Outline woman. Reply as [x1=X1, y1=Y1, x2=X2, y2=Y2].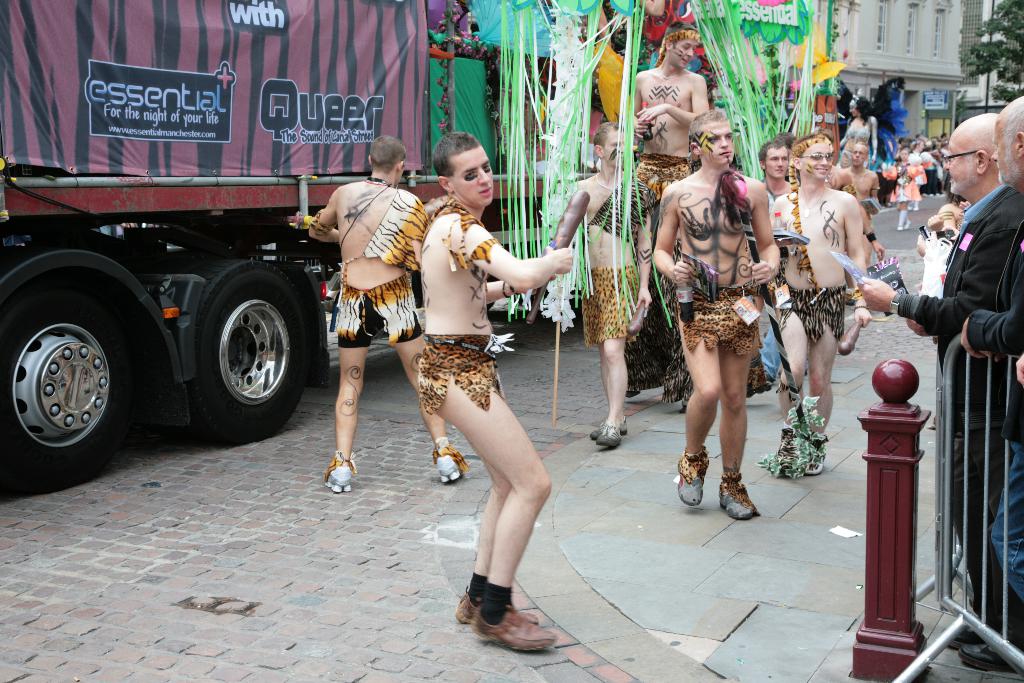
[x1=828, y1=86, x2=882, y2=177].
